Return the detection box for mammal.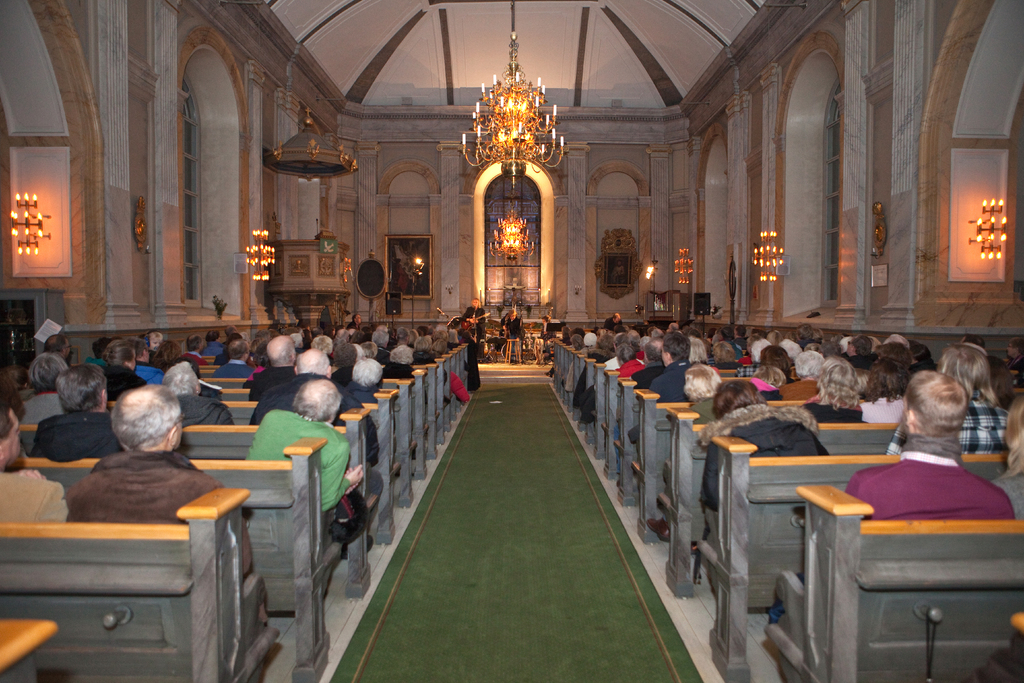
(left=42, top=333, right=69, bottom=367).
